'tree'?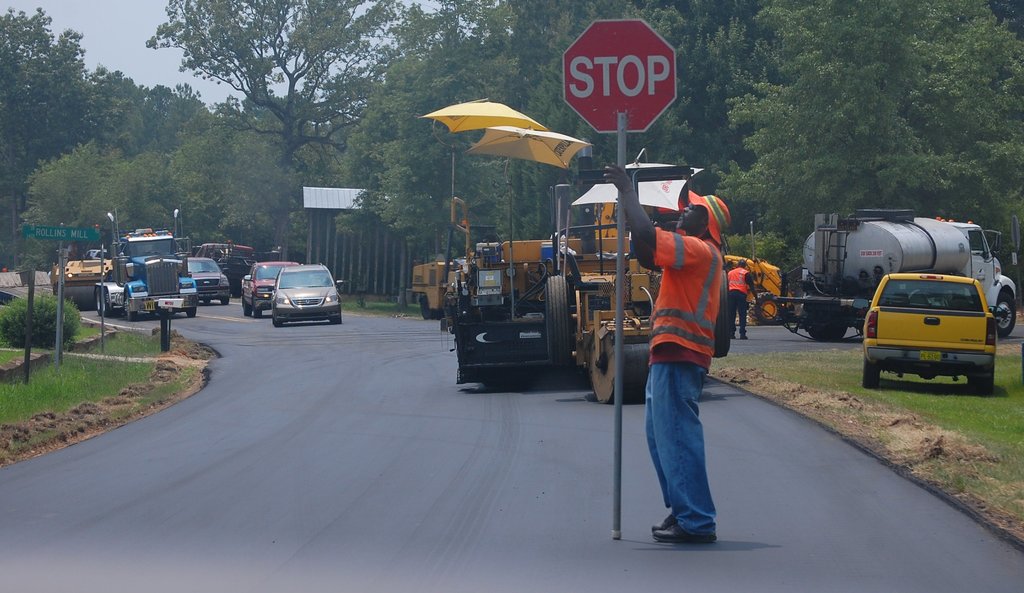
BBox(715, 0, 888, 273)
